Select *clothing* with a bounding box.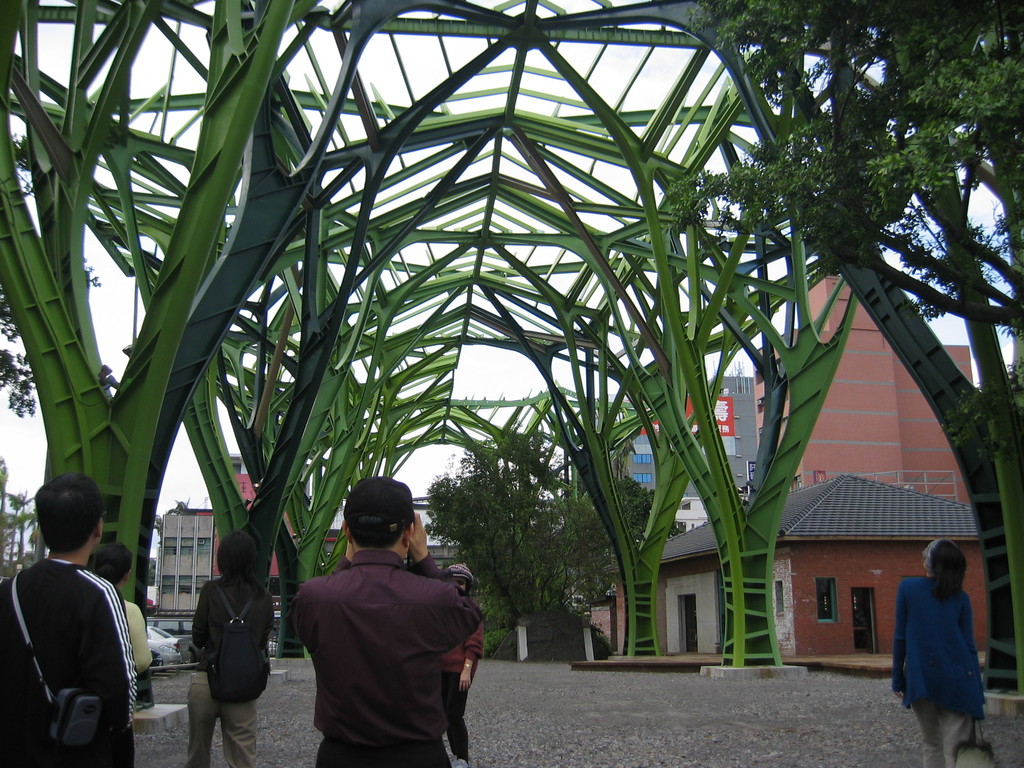
pyautogui.locateOnScreen(122, 600, 163, 701).
